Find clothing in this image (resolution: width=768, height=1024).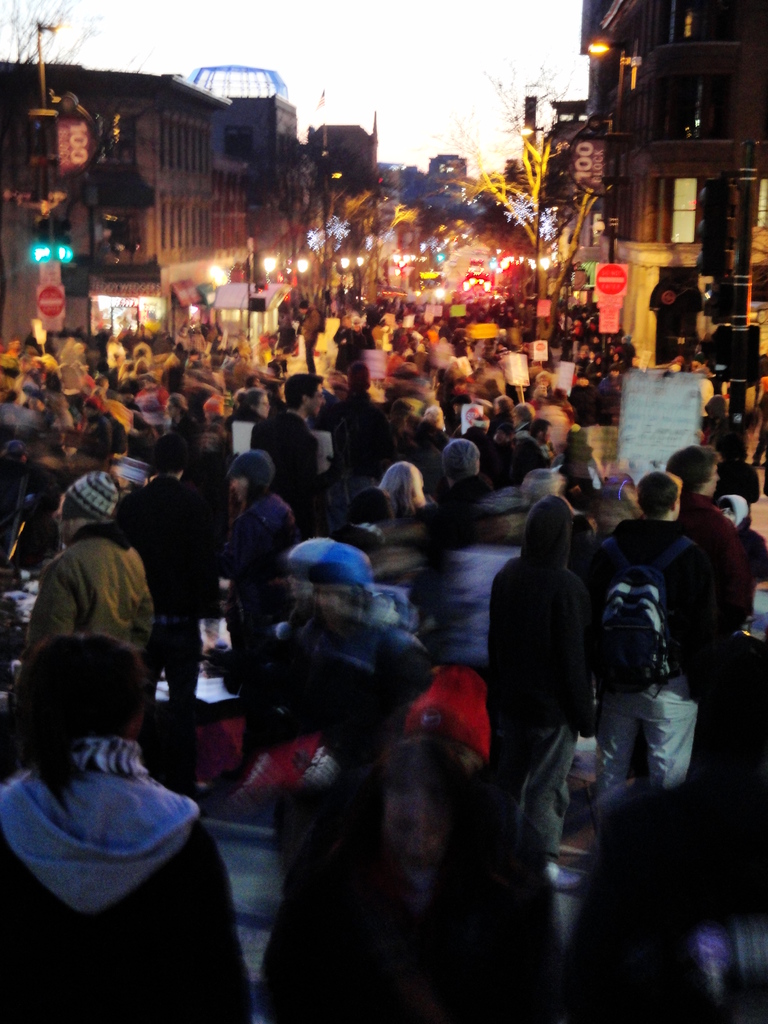
(24,519,150,669).
